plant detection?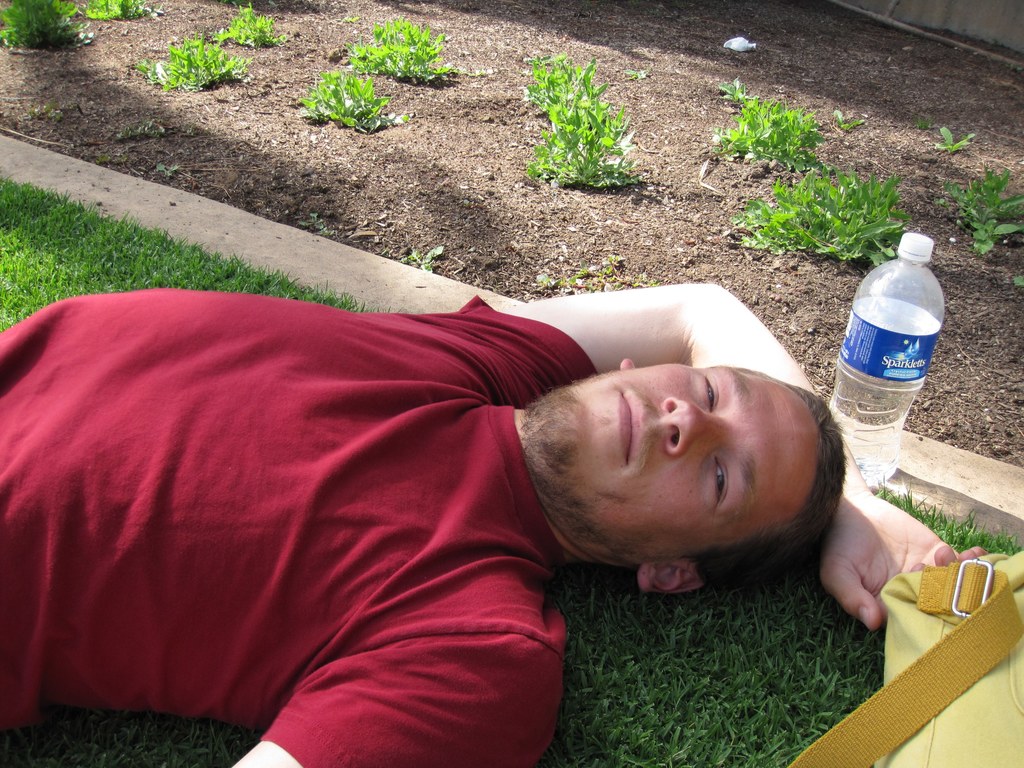
133, 35, 253, 94
